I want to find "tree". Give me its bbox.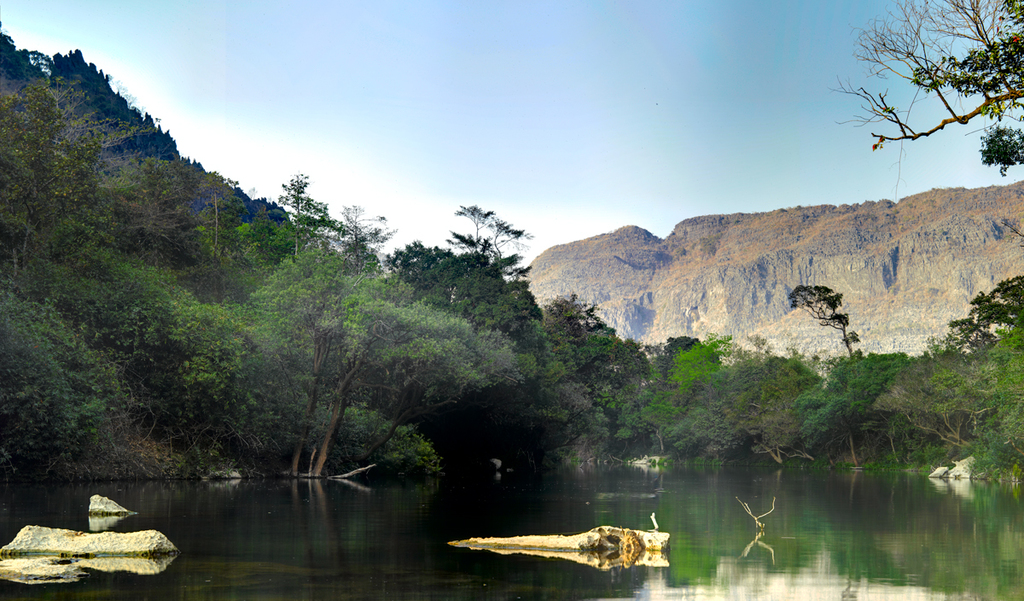
969/271/1023/321.
